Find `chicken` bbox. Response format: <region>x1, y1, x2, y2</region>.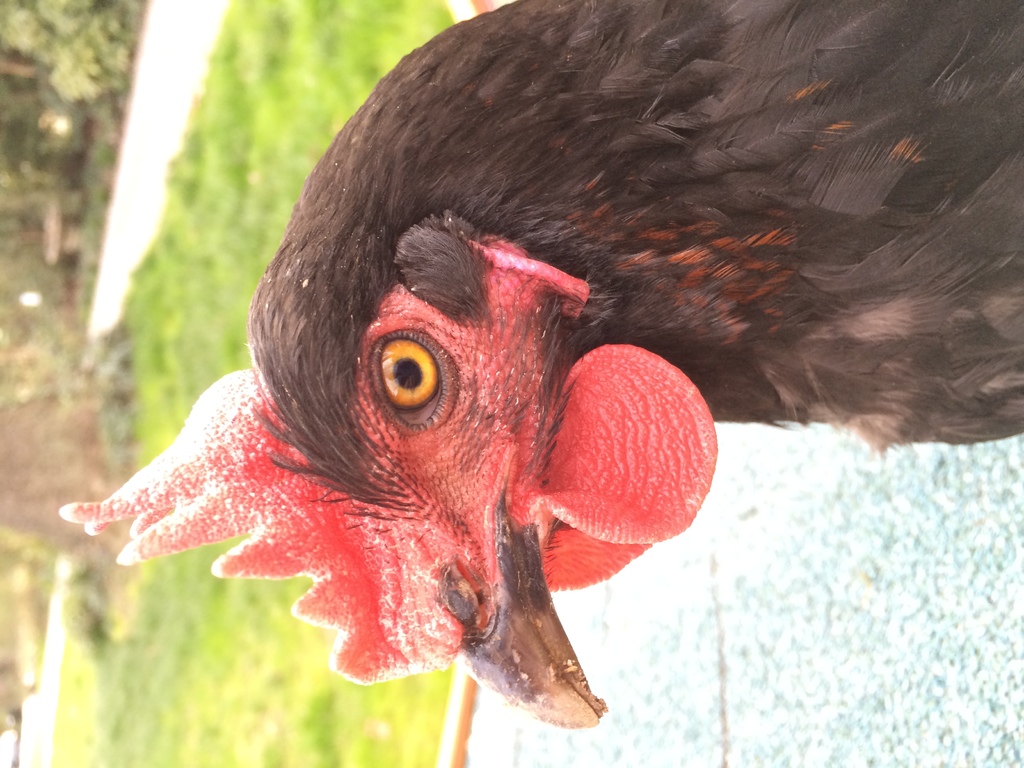
<region>59, 2, 1011, 767</region>.
